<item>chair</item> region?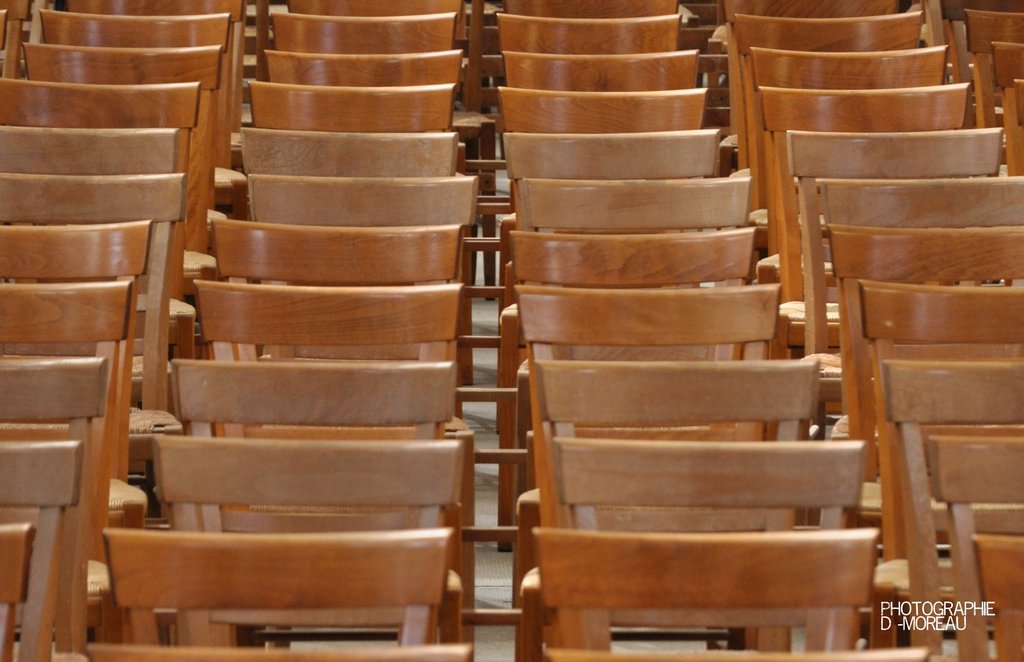
crop(0, 218, 150, 661)
